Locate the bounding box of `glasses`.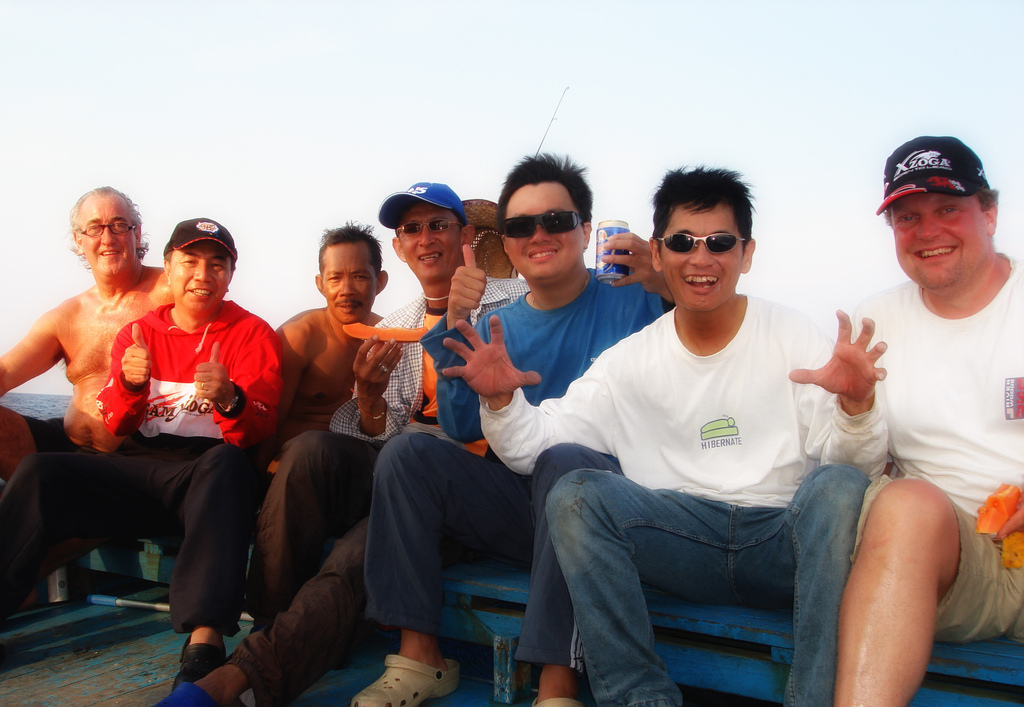
Bounding box: bbox=(501, 210, 590, 240).
